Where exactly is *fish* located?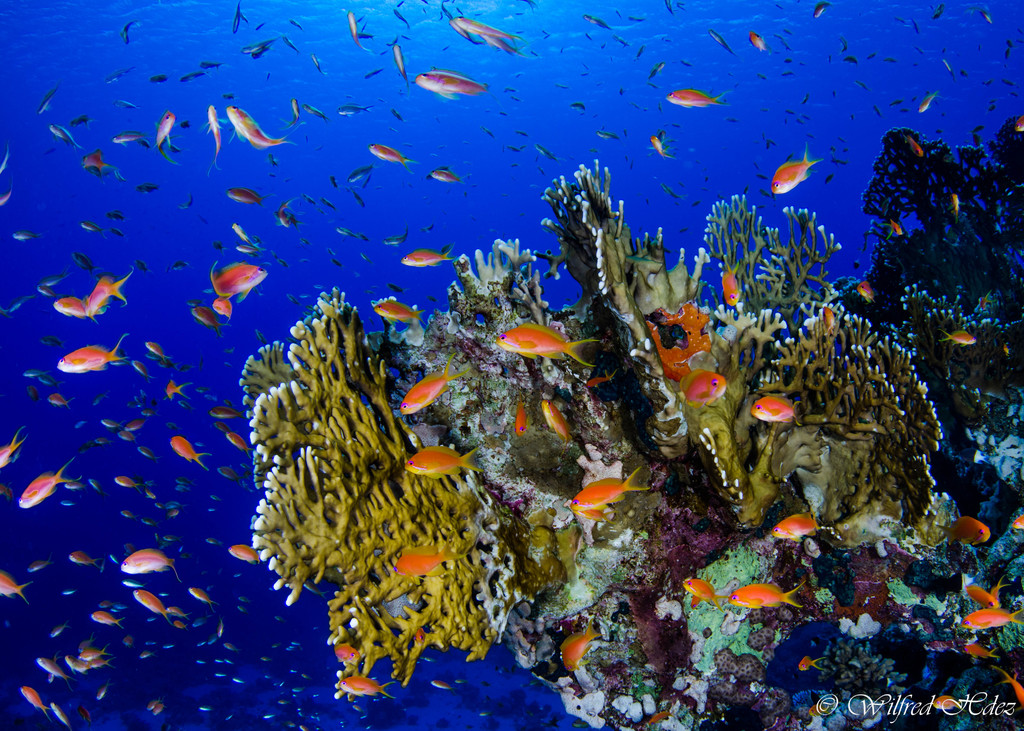
Its bounding box is 961,585,1002,610.
